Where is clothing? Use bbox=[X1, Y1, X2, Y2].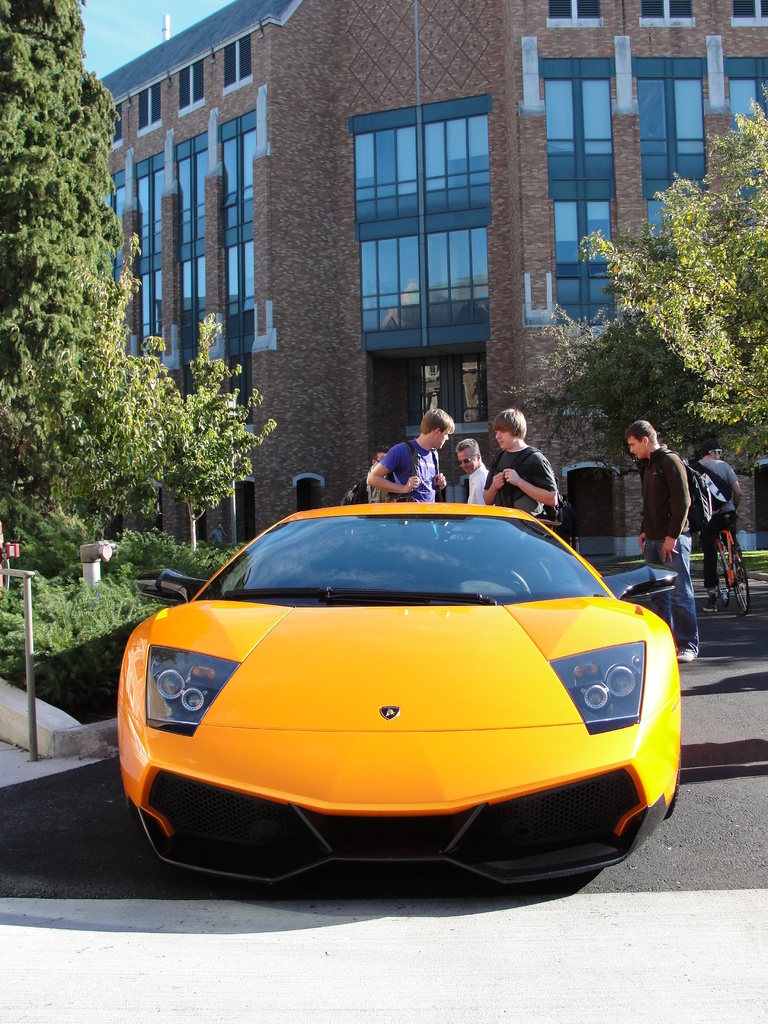
bbox=[465, 464, 491, 501].
